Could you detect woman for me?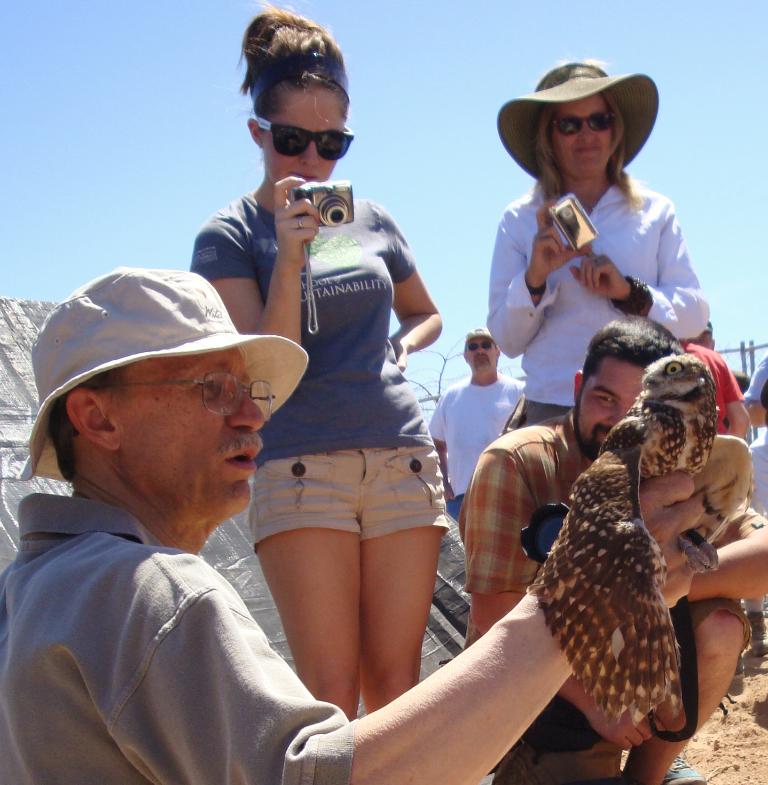
Detection result: BBox(224, 97, 490, 762).
